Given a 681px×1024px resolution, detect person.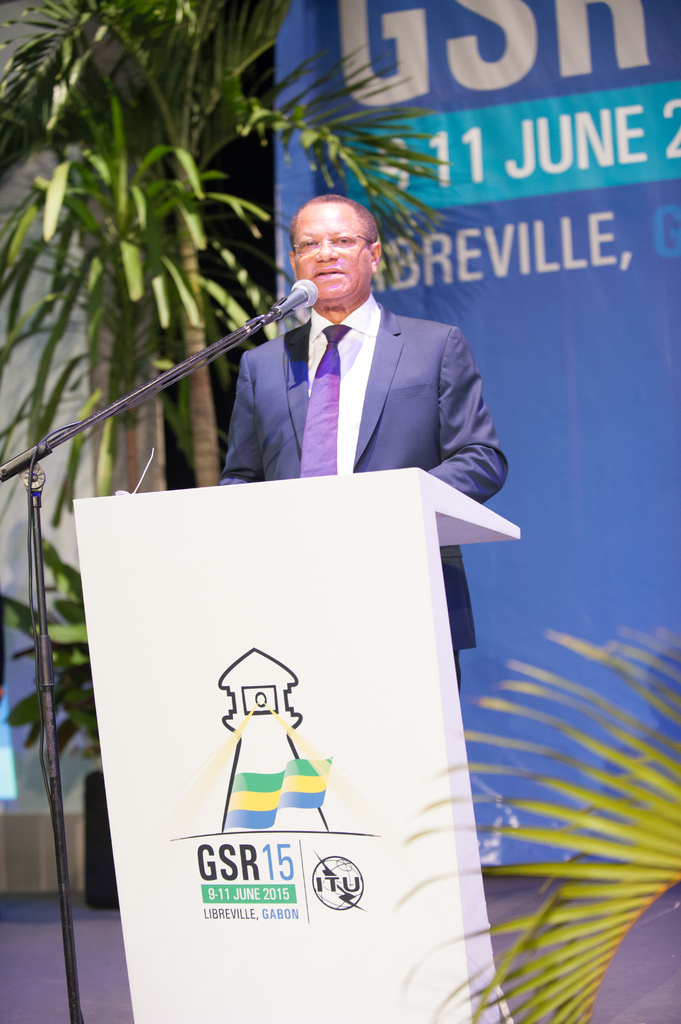
box(221, 205, 477, 520).
